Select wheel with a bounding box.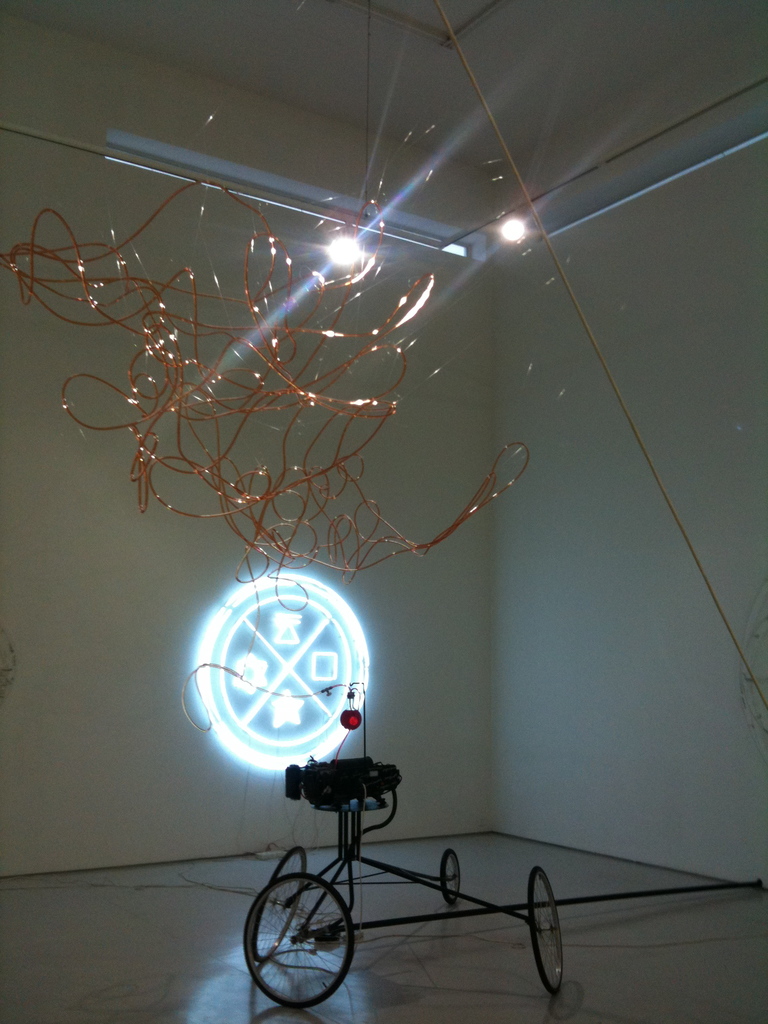
Rect(250, 849, 308, 966).
